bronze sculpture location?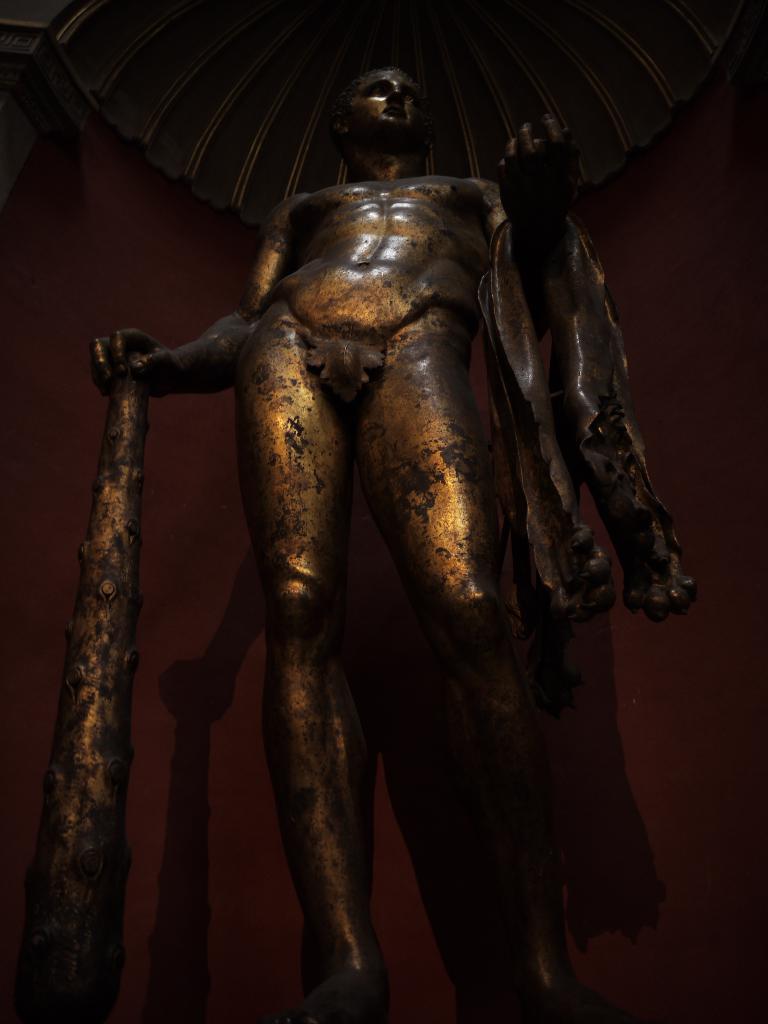
[75,6,716,1021]
